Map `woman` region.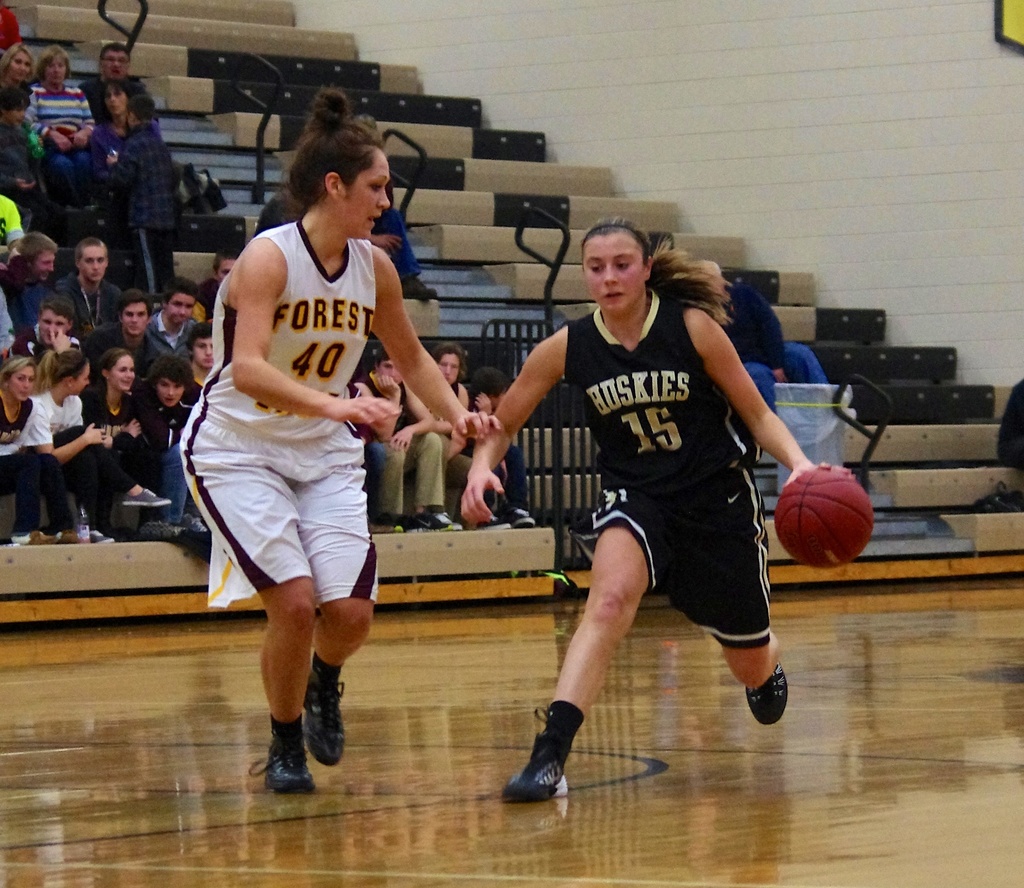
Mapped to (76, 350, 192, 550).
